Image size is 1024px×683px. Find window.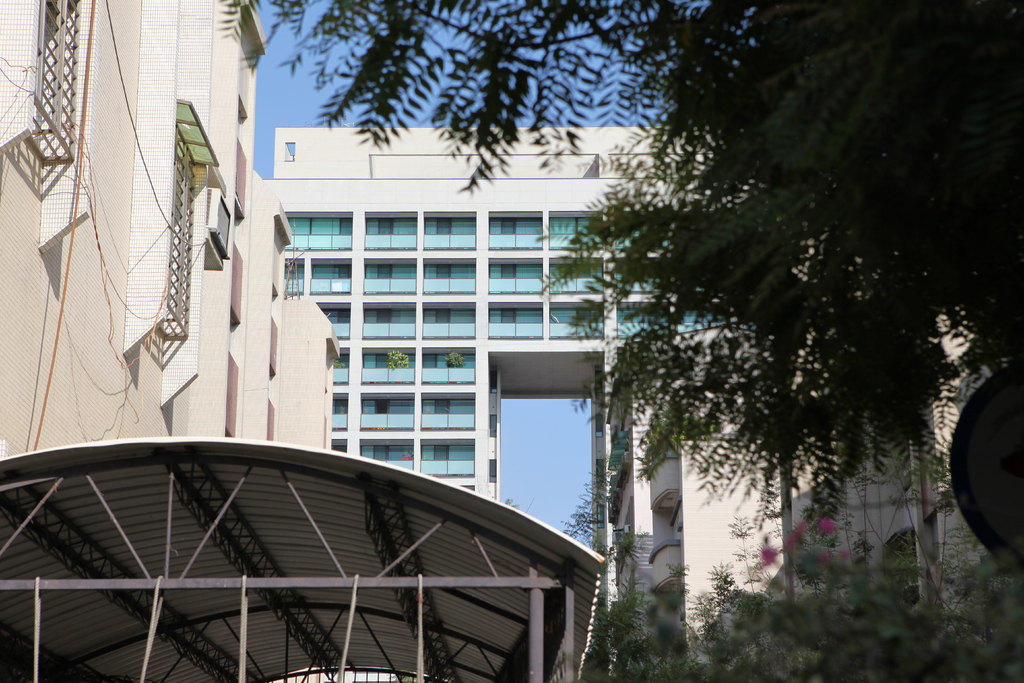
pyautogui.locateOnScreen(425, 258, 474, 294).
